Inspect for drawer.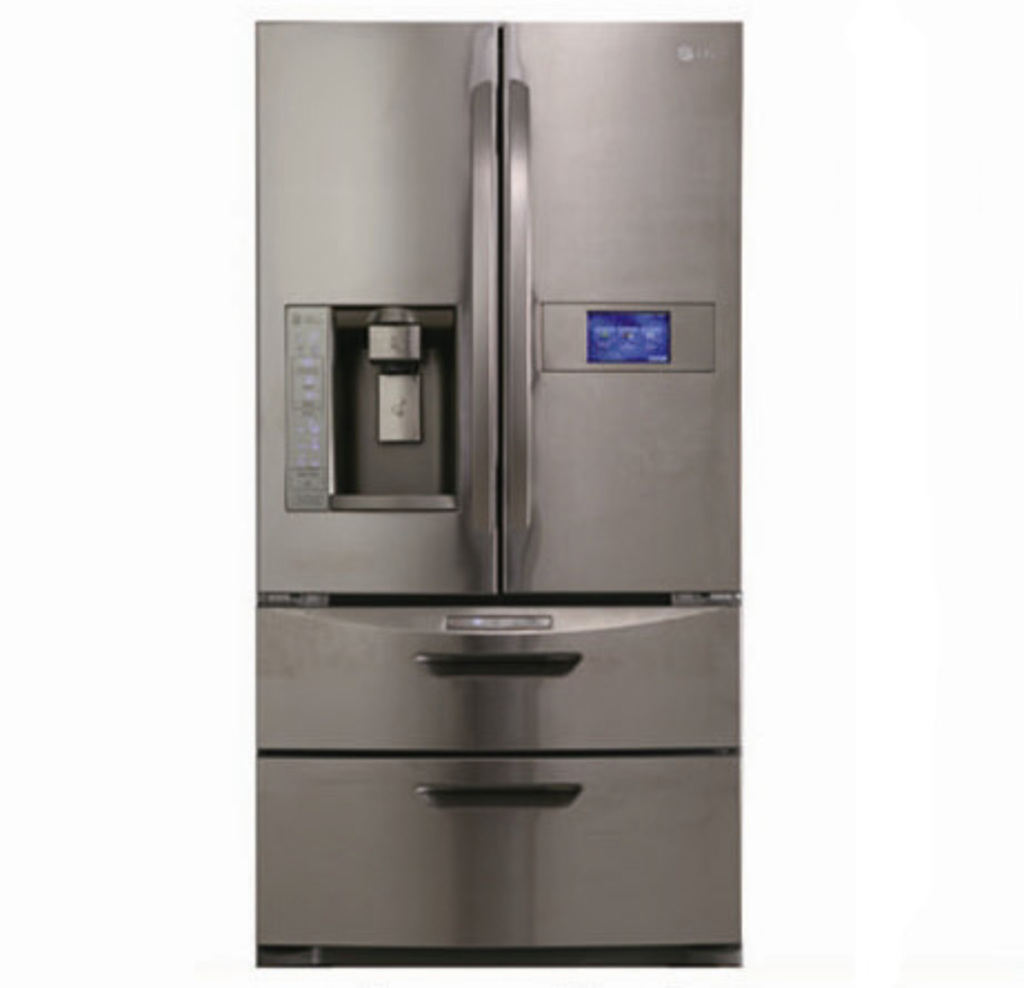
Inspection: locate(249, 753, 757, 946).
